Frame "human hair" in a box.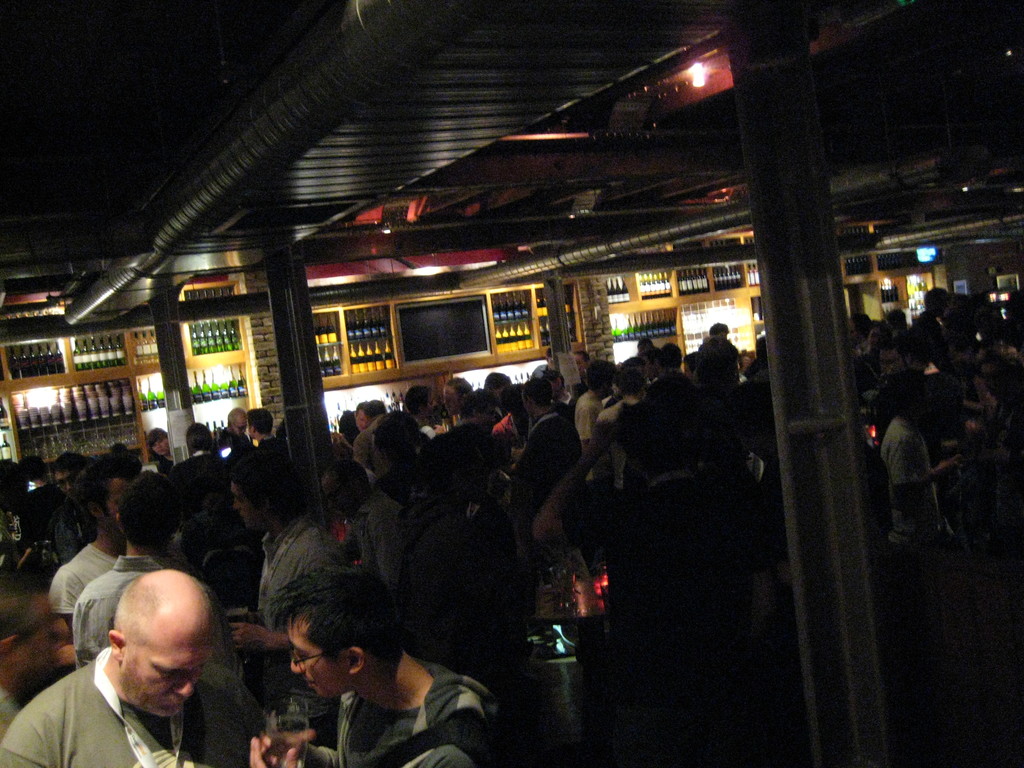
box=[265, 556, 393, 684].
